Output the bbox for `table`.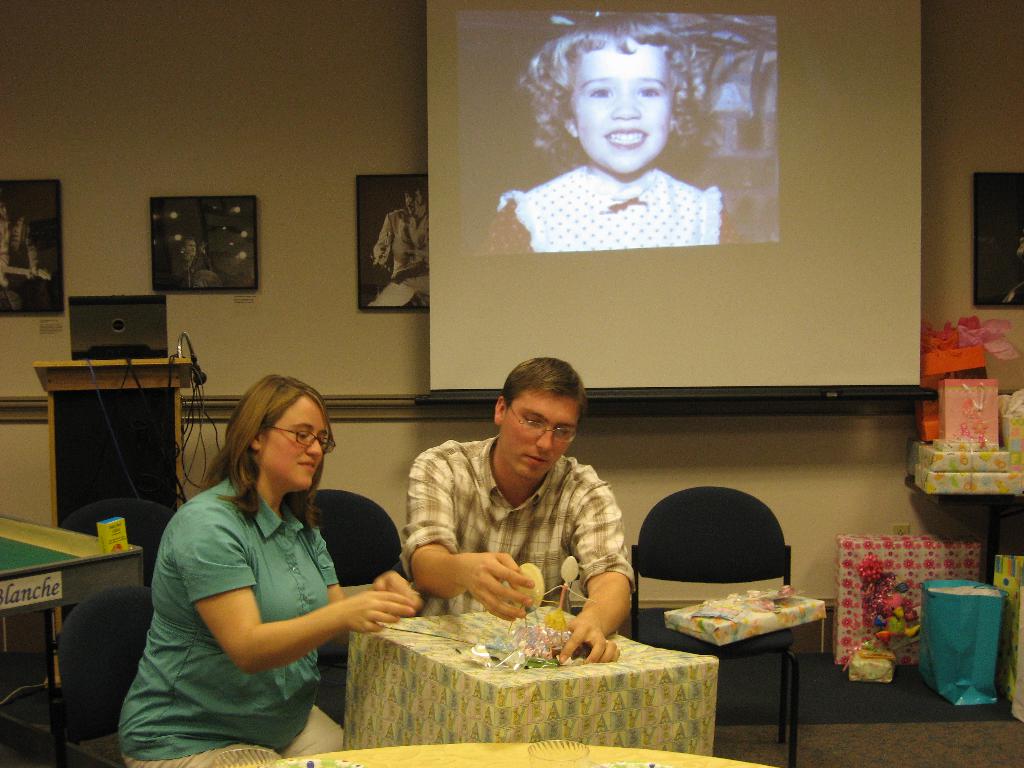
detection(331, 603, 718, 759).
